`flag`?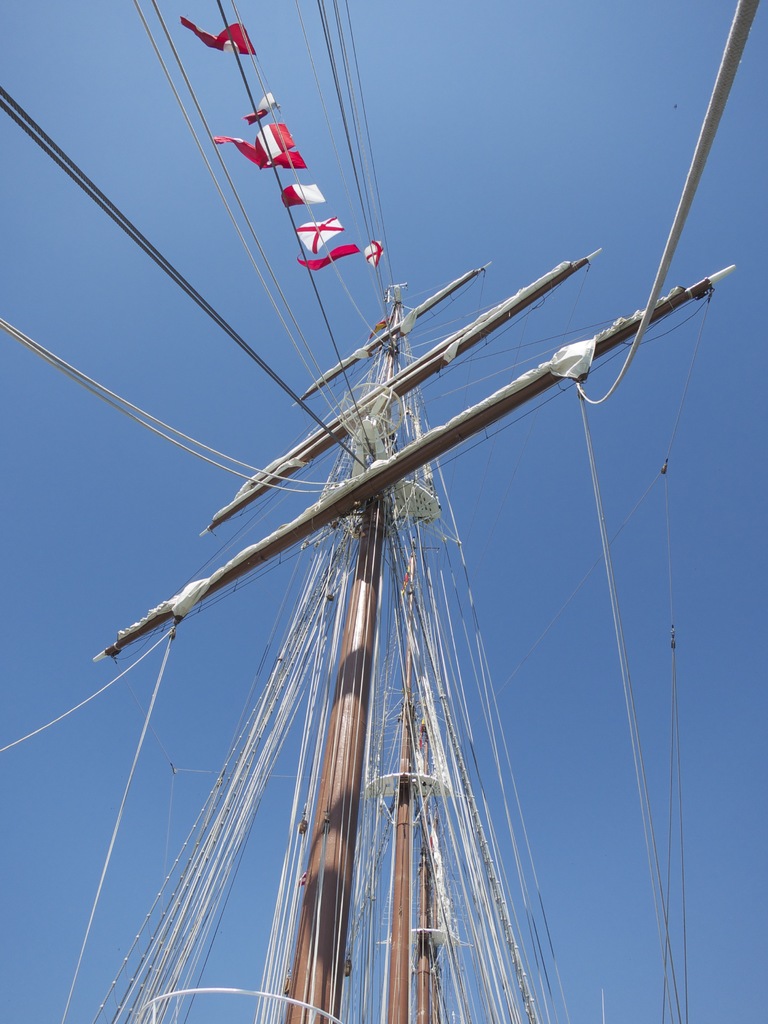
bbox=[207, 122, 296, 171]
